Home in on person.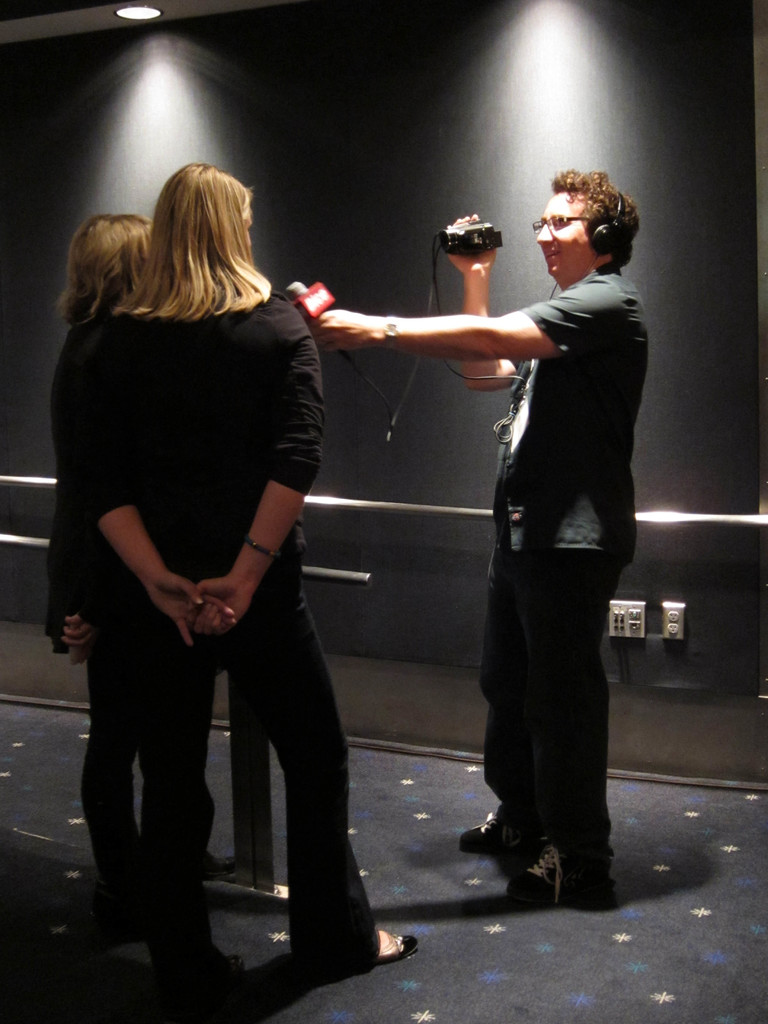
Homed in at bbox=[77, 153, 434, 979].
